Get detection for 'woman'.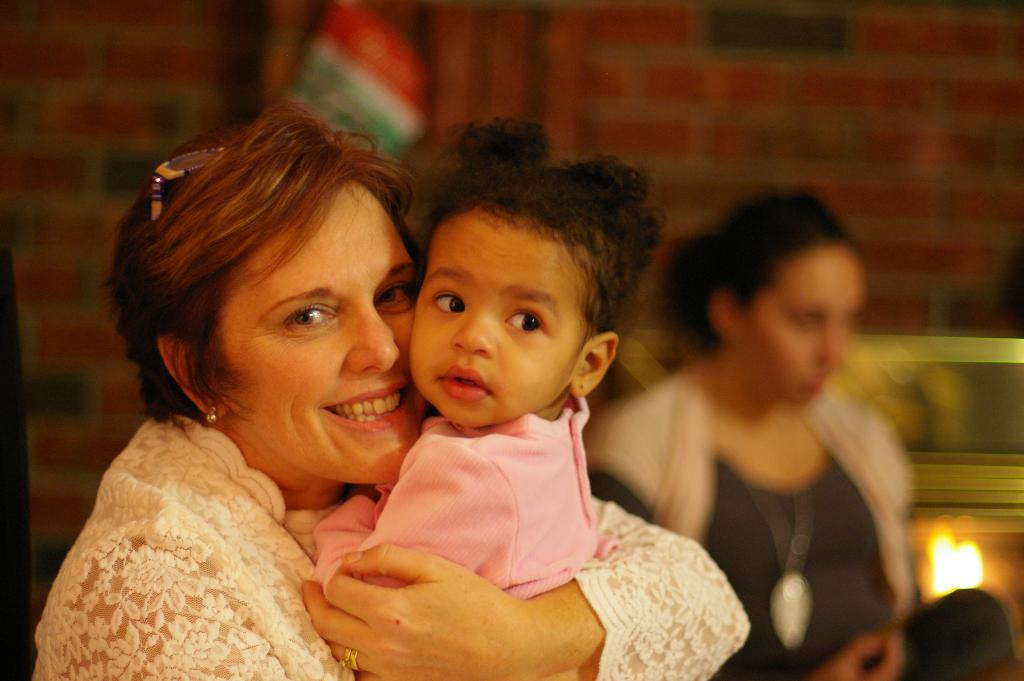
Detection: (x1=540, y1=194, x2=908, y2=651).
